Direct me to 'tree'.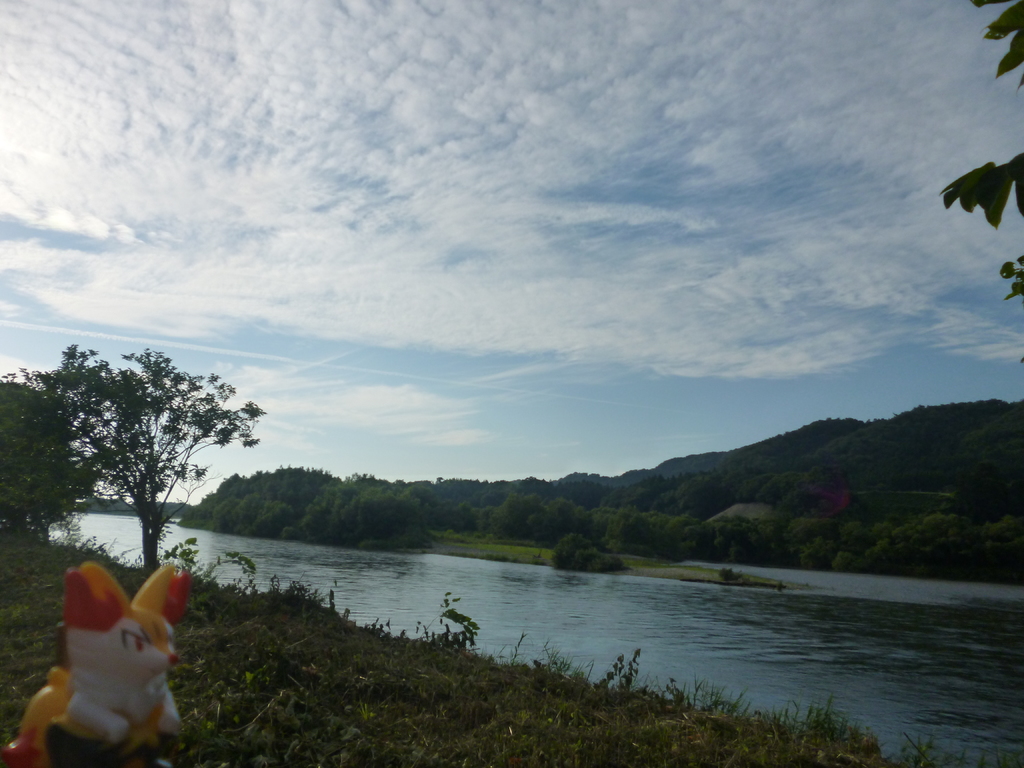
Direction: bbox(17, 344, 268, 570).
